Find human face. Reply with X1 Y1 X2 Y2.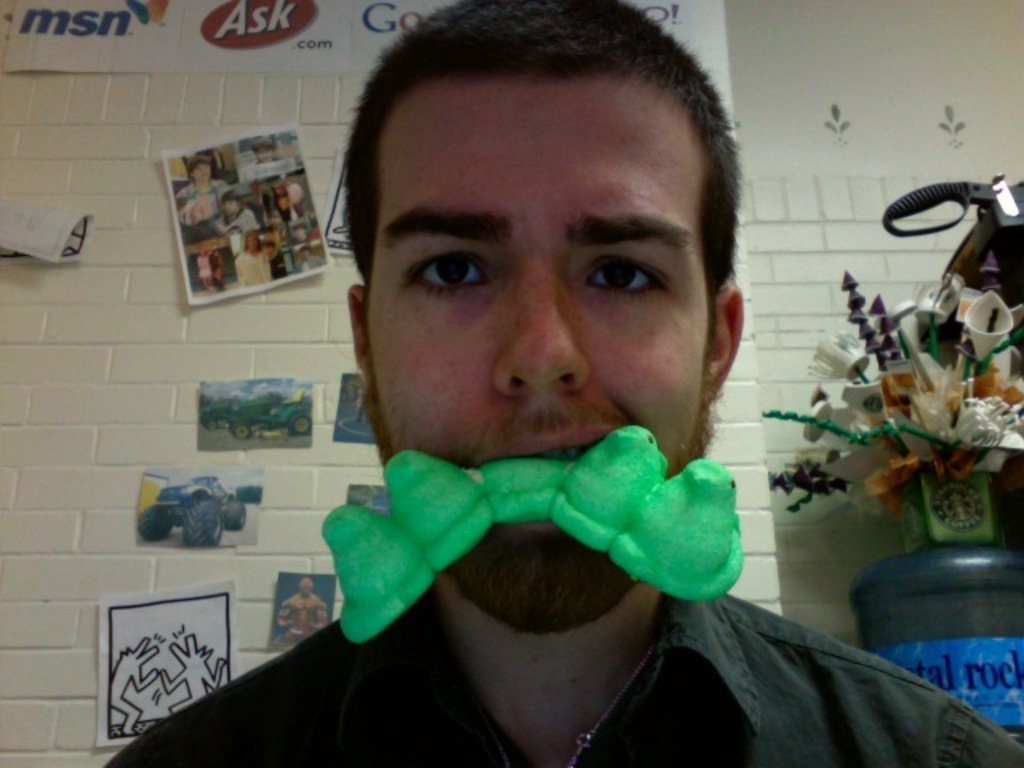
358 82 712 627.
